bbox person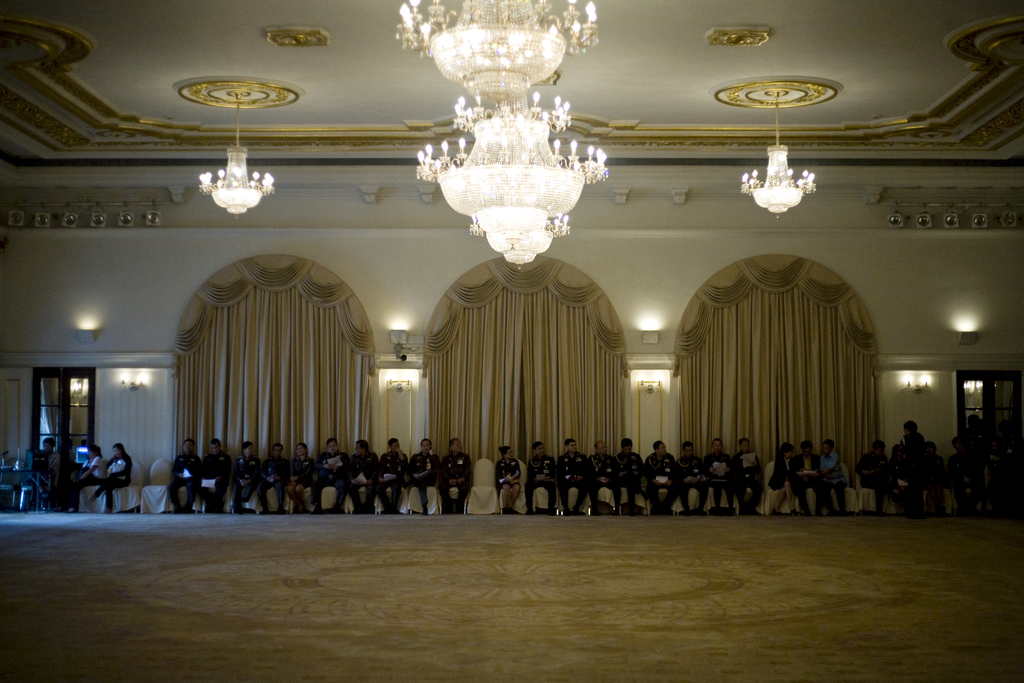
x1=373 y1=440 x2=413 y2=511
